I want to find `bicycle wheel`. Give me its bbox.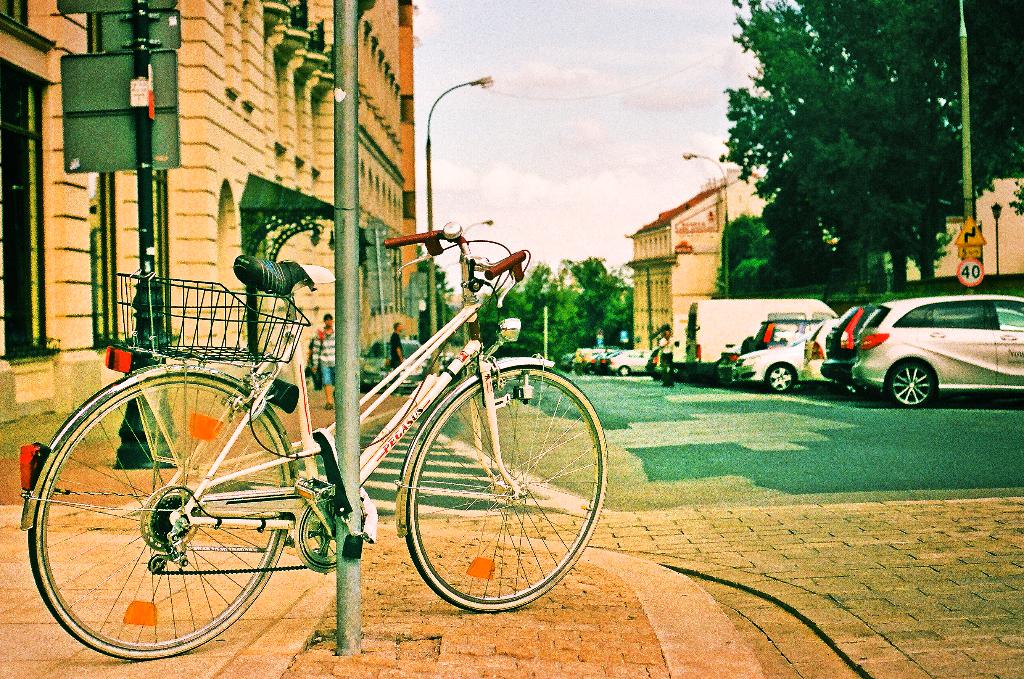
<box>30,371,295,660</box>.
